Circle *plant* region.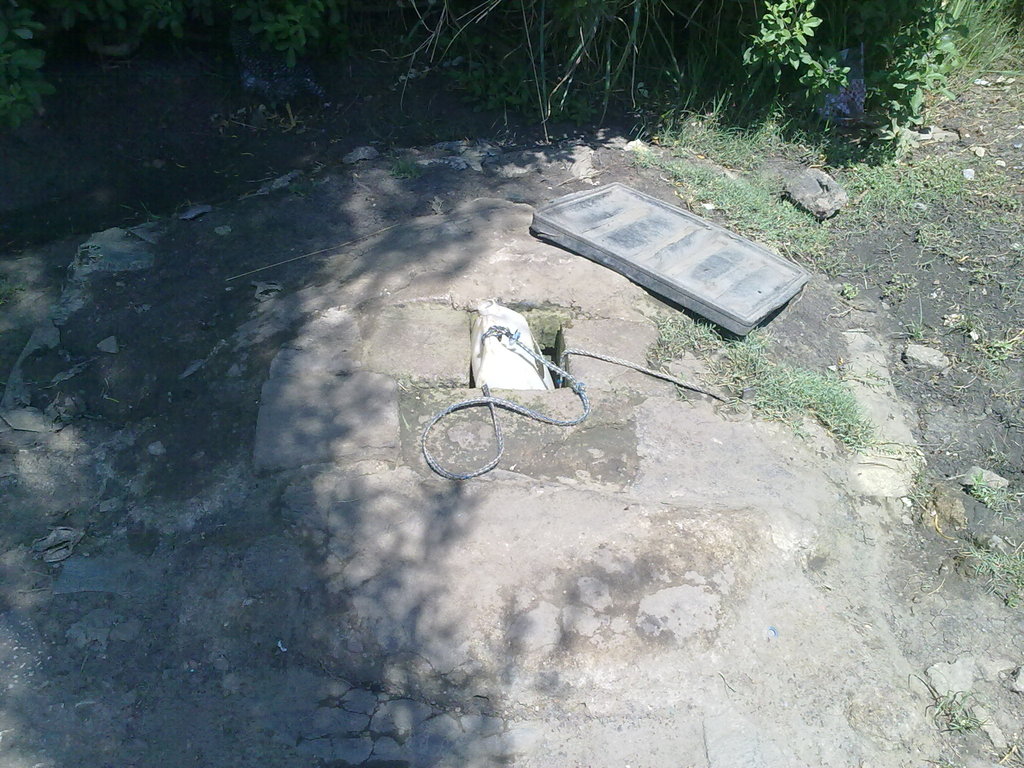
Region: bbox(961, 542, 1023, 616).
